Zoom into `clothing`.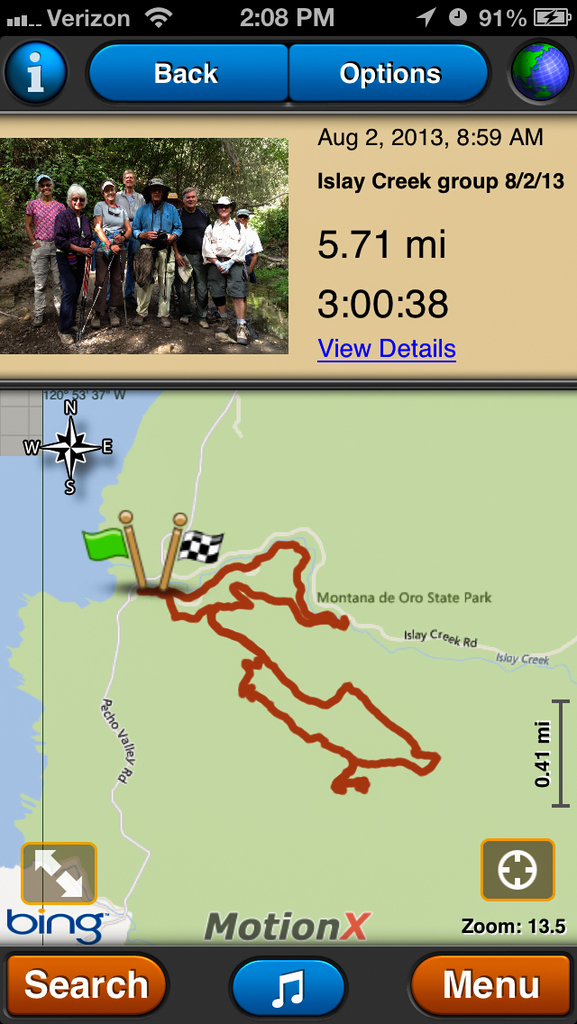
Zoom target: (86, 200, 128, 322).
